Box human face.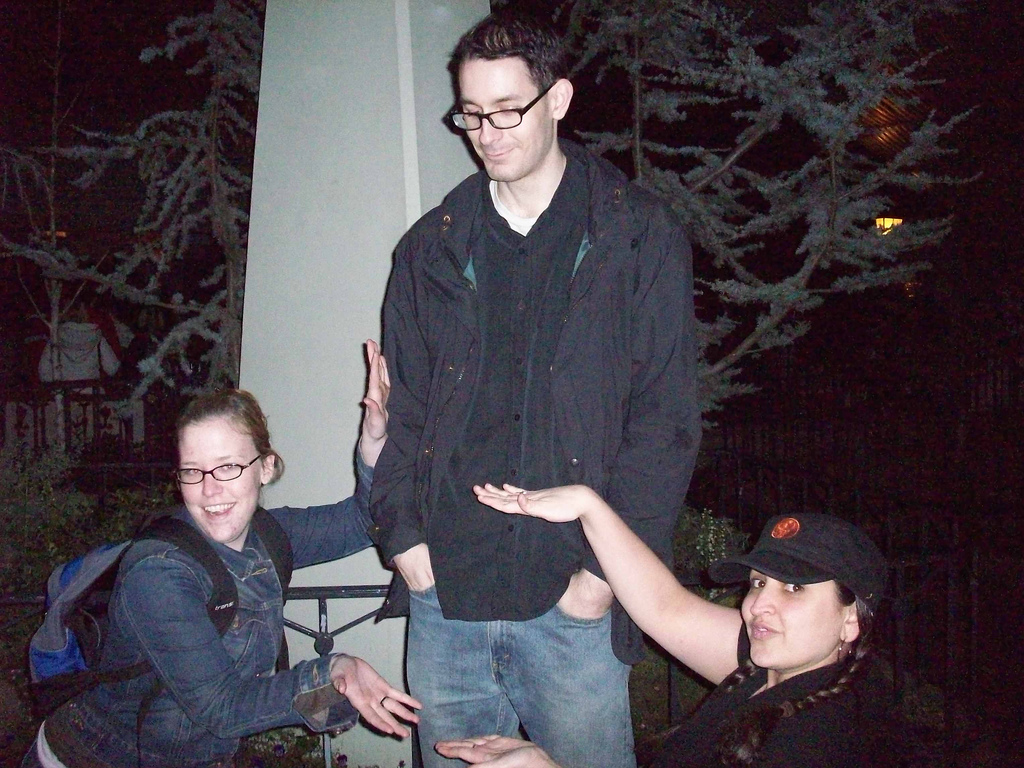
select_region(463, 55, 543, 183).
